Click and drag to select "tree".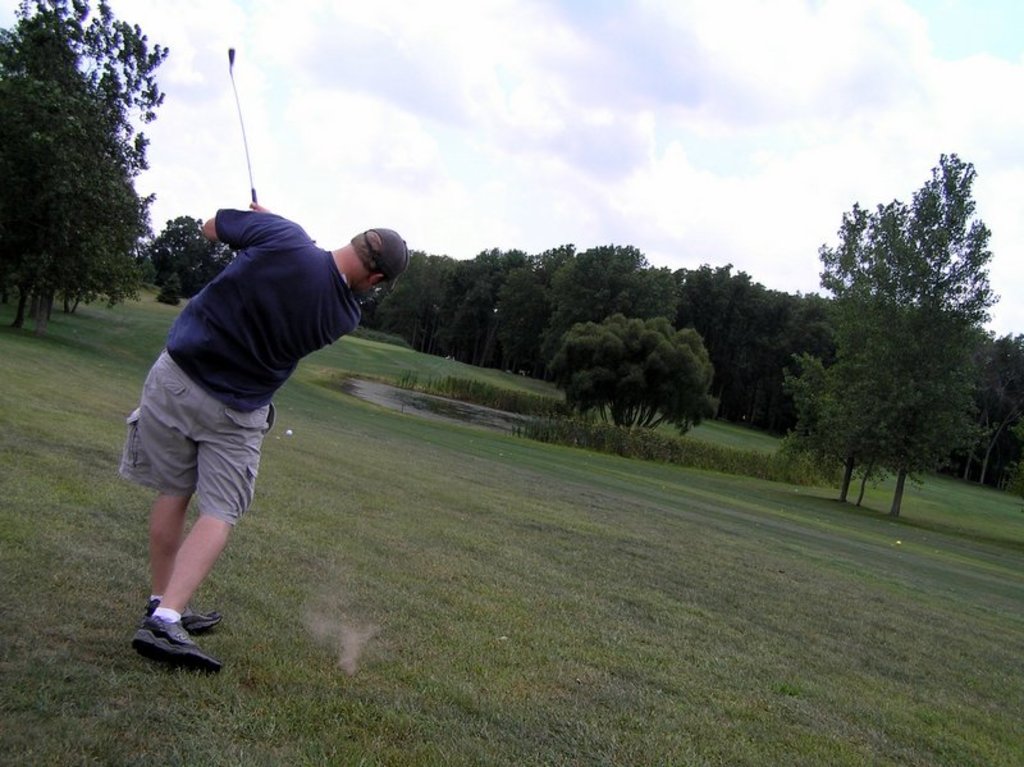
Selection: <region>954, 333, 1021, 485</region>.
